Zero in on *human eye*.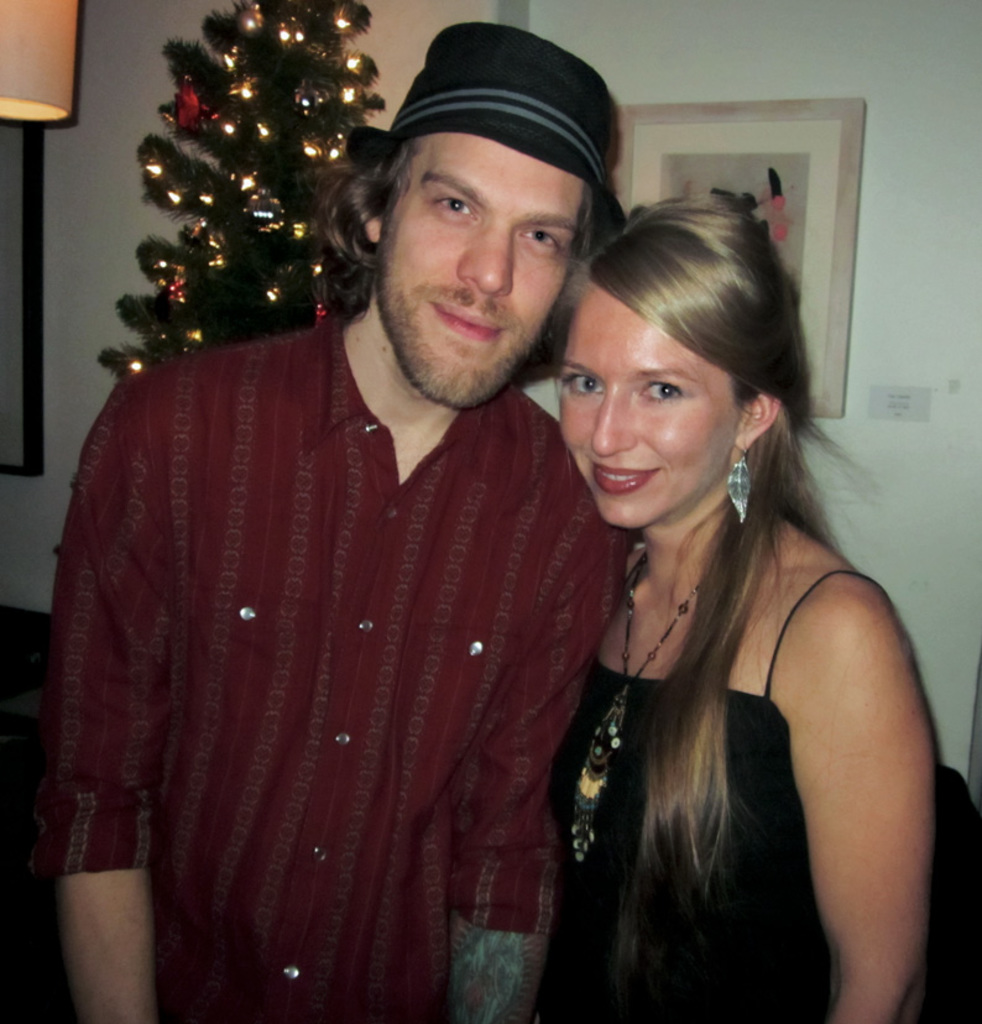
Zeroed in: 631:372:693:407.
